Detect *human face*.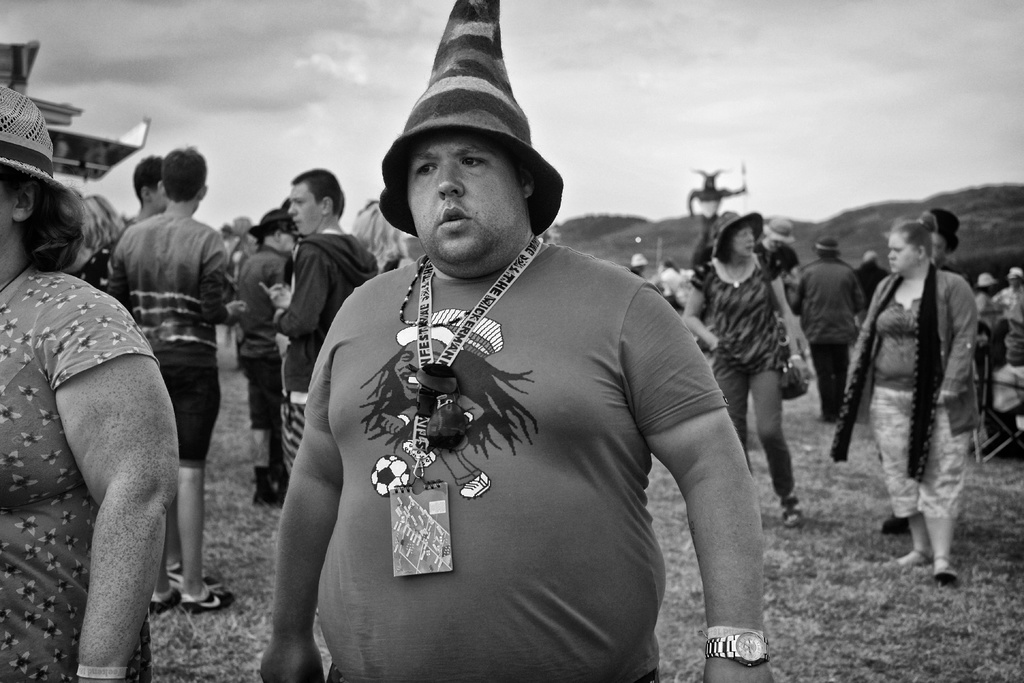
Detected at 888, 226, 915, 270.
